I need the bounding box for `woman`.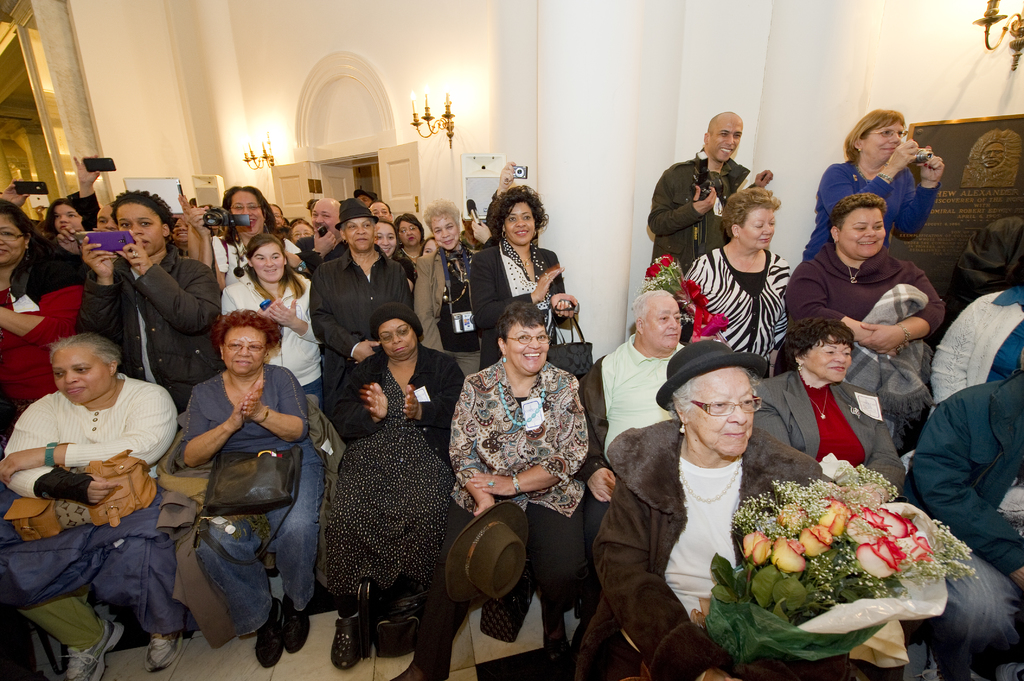
Here it is: (x1=390, y1=207, x2=431, y2=268).
